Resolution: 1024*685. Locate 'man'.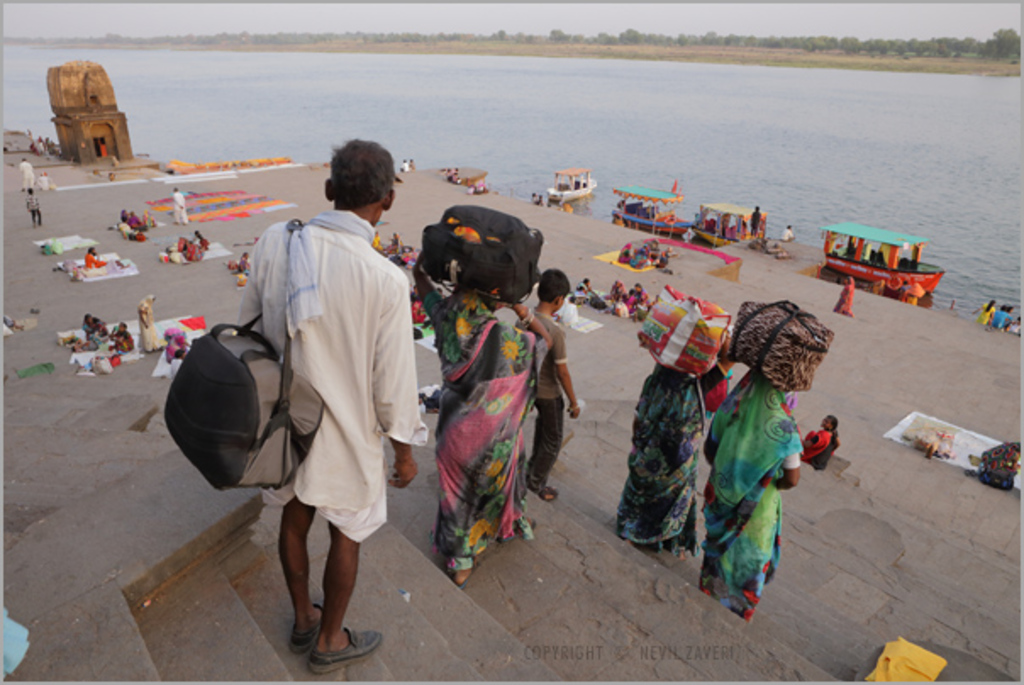
(x1=15, y1=156, x2=36, y2=193).
